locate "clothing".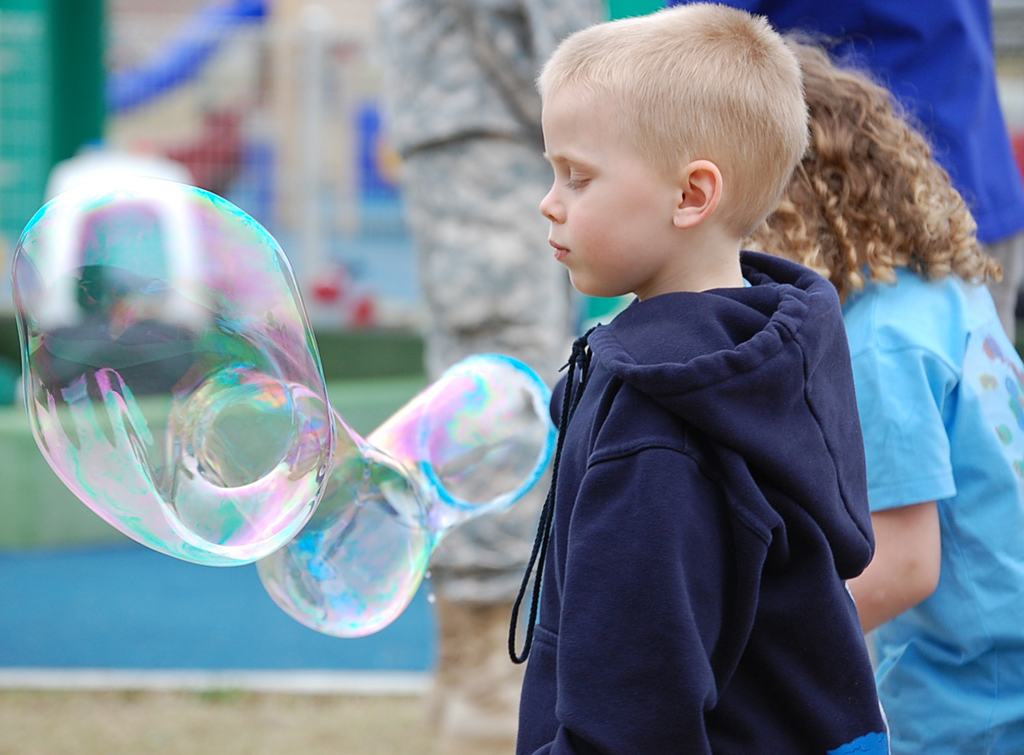
Bounding box: rect(864, 260, 1023, 754).
